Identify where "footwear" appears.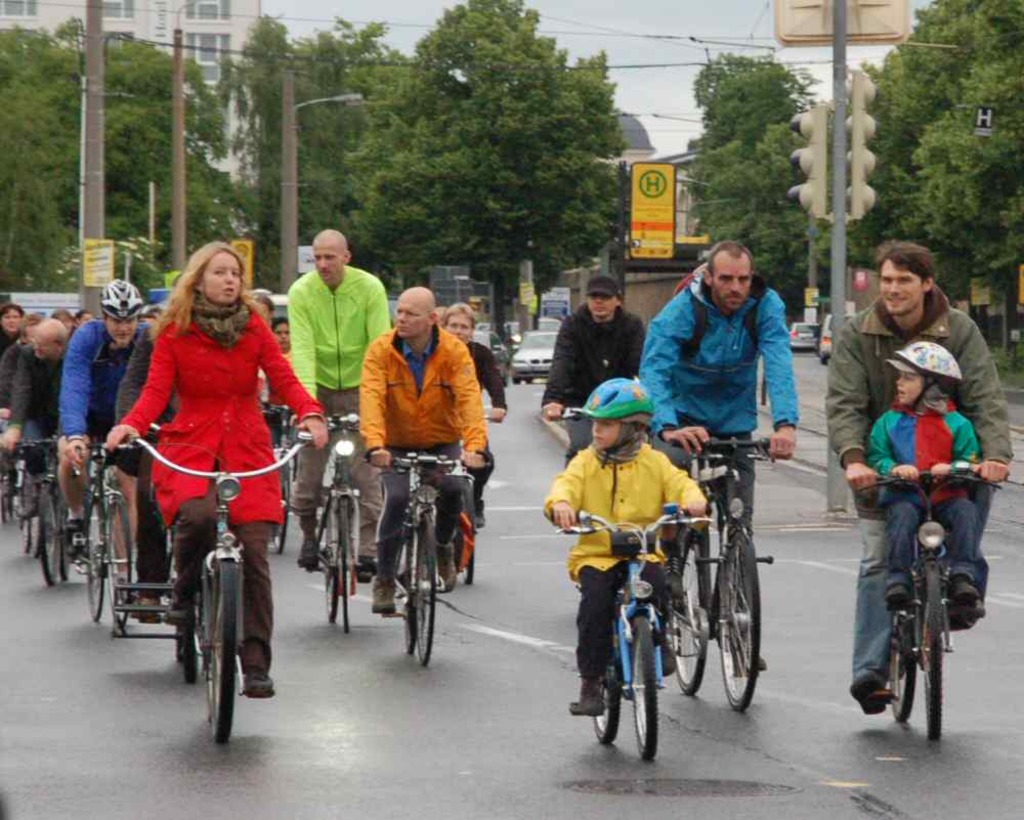
Appears at {"left": 733, "top": 653, "right": 768, "bottom": 680}.
